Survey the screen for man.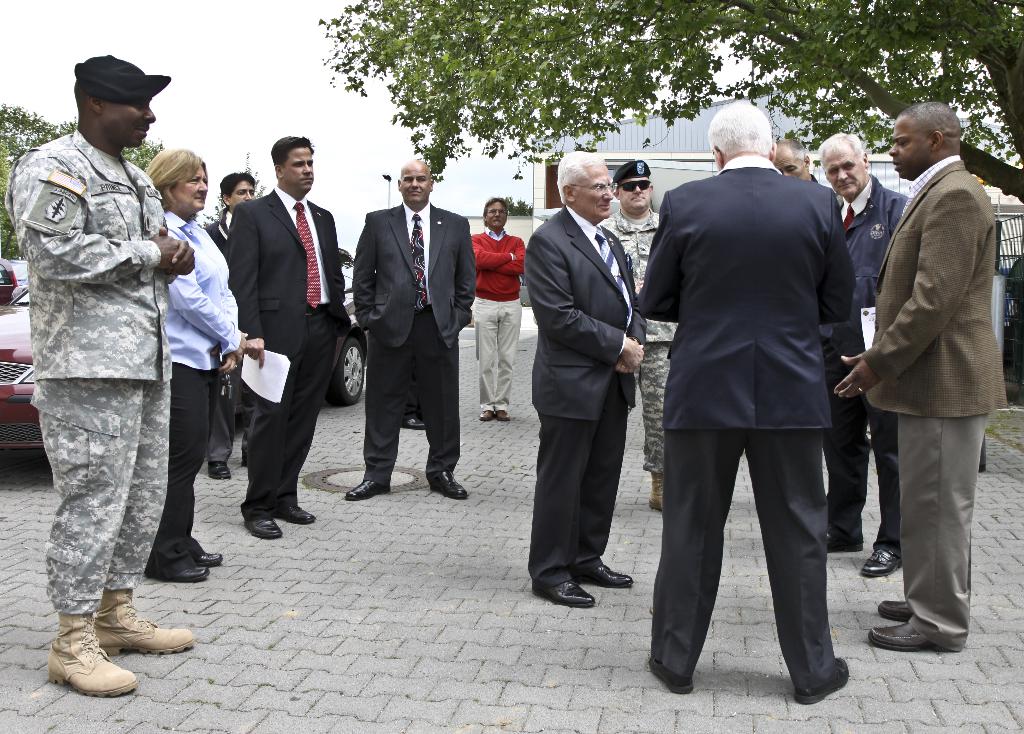
Survey found: <region>220, 133, 344, 543</region>.
